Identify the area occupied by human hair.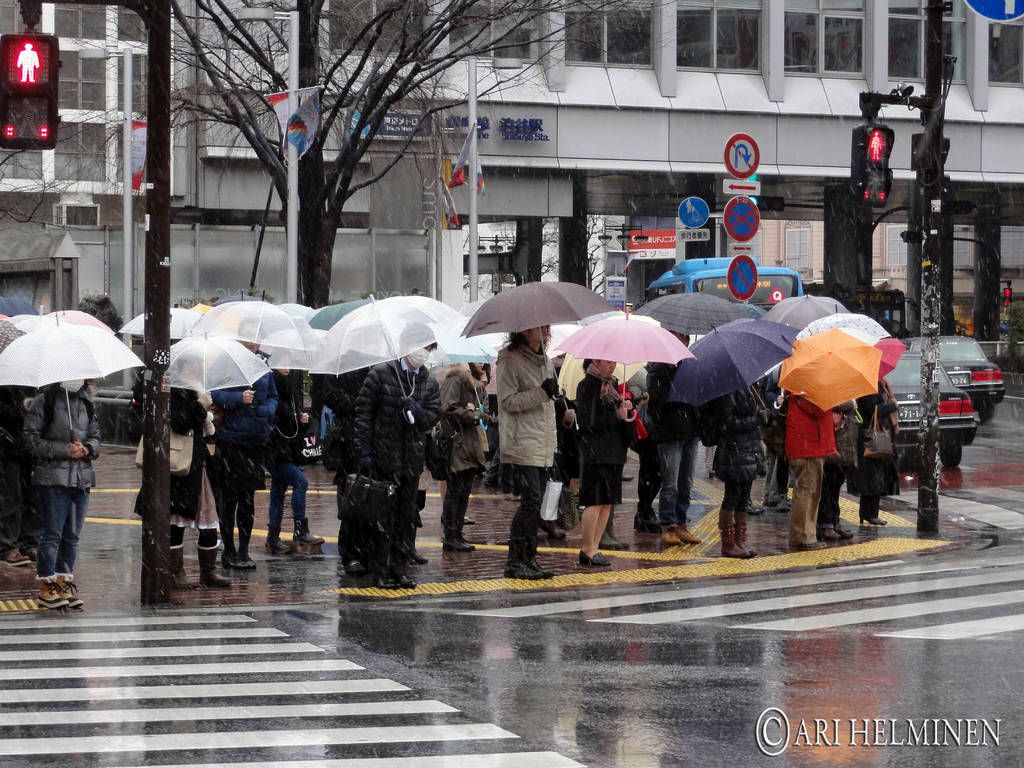
Area: BBox(468, 364, 493, 381).
